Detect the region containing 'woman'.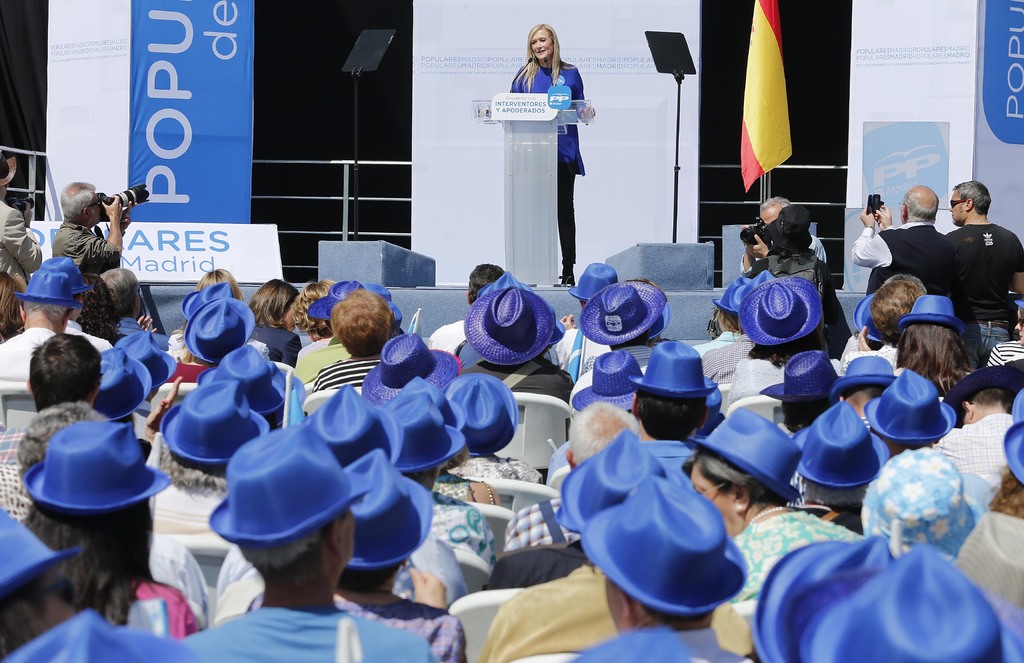
rect(247, 450, 471, 662).
